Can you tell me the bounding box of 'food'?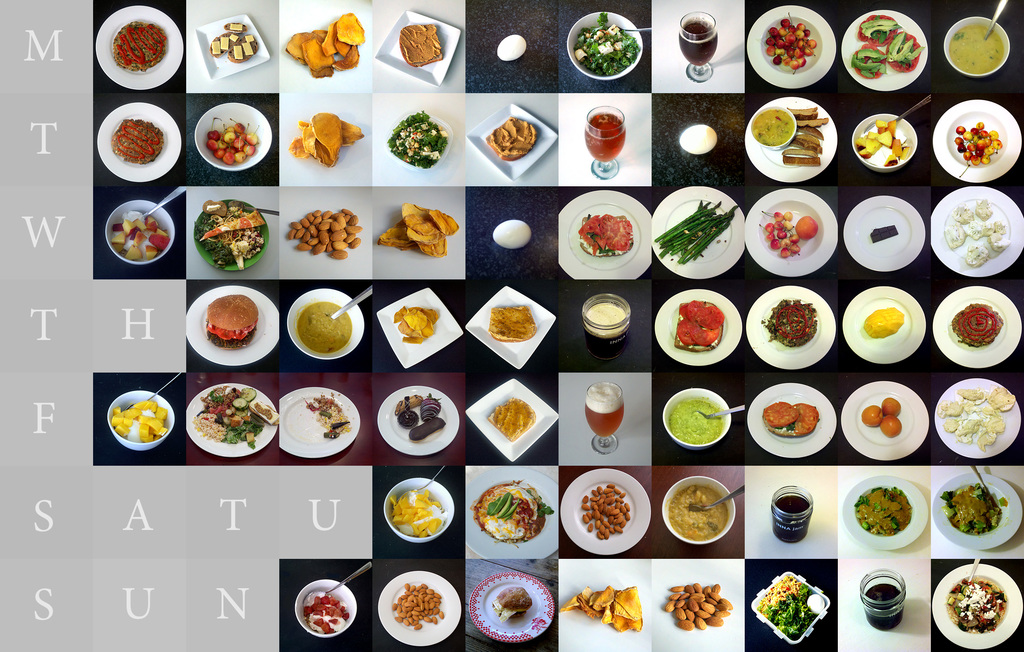
676:300:724:354.
